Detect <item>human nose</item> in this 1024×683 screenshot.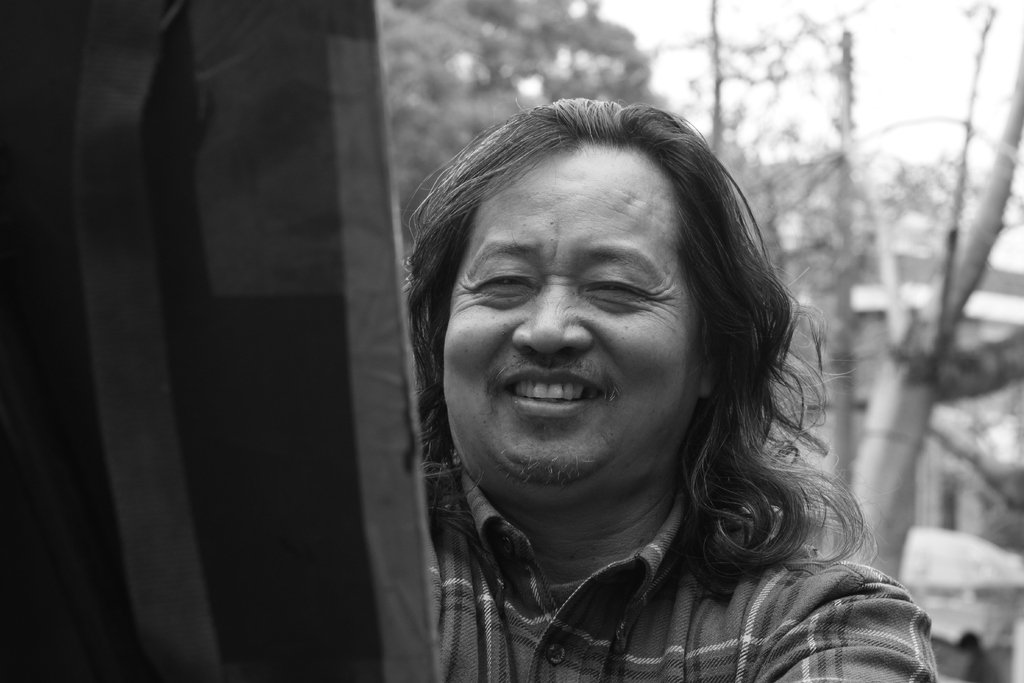
Detection: rect(510, 279, 593, 354).
